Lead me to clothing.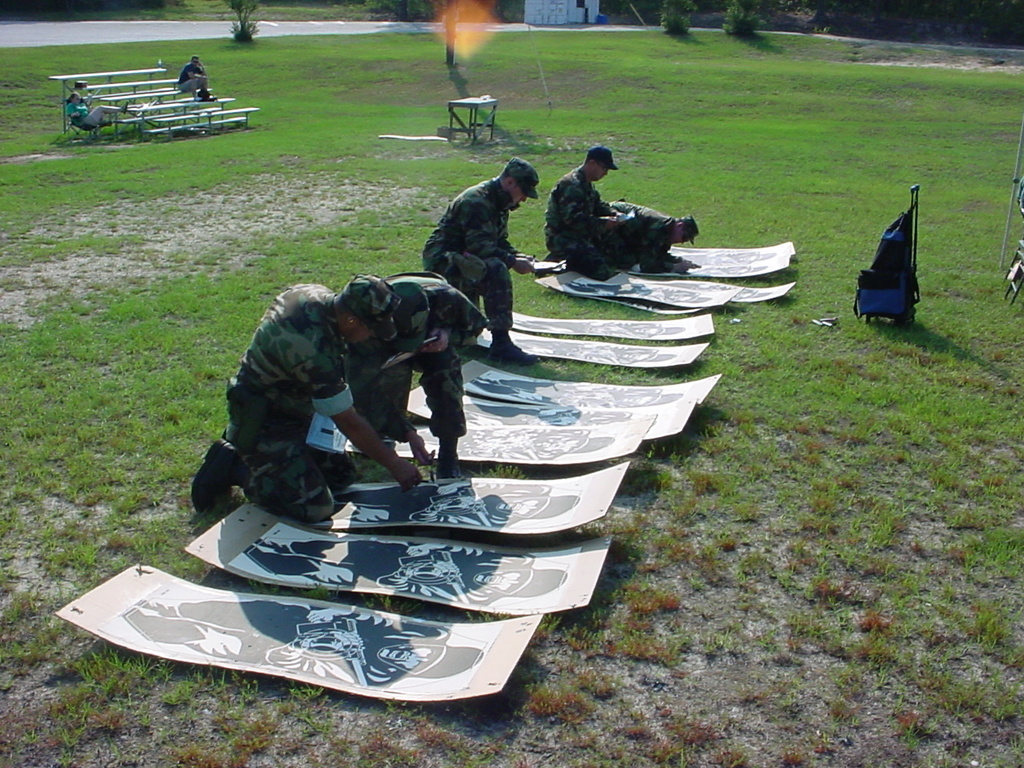
Lead to (601, 204, 681, 262).
